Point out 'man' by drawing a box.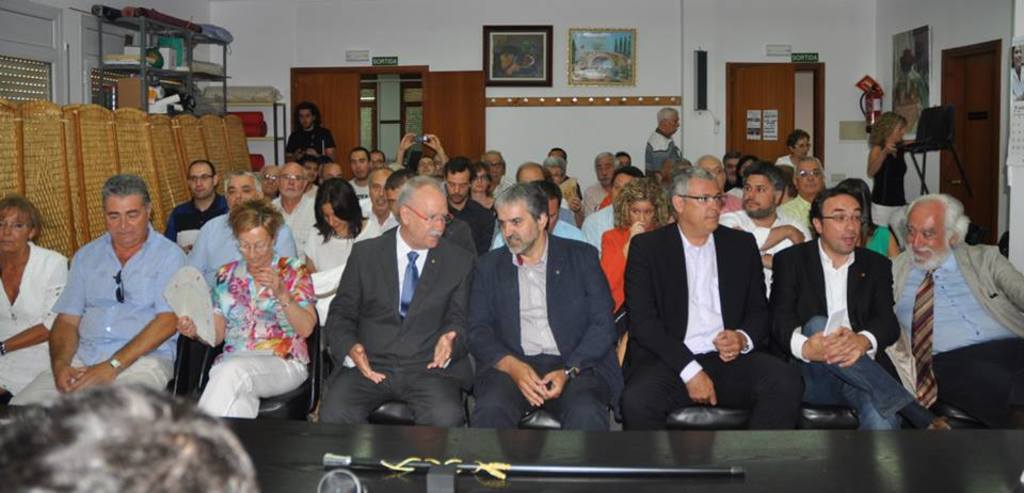
bbox=[785, 174, 917, 426].
